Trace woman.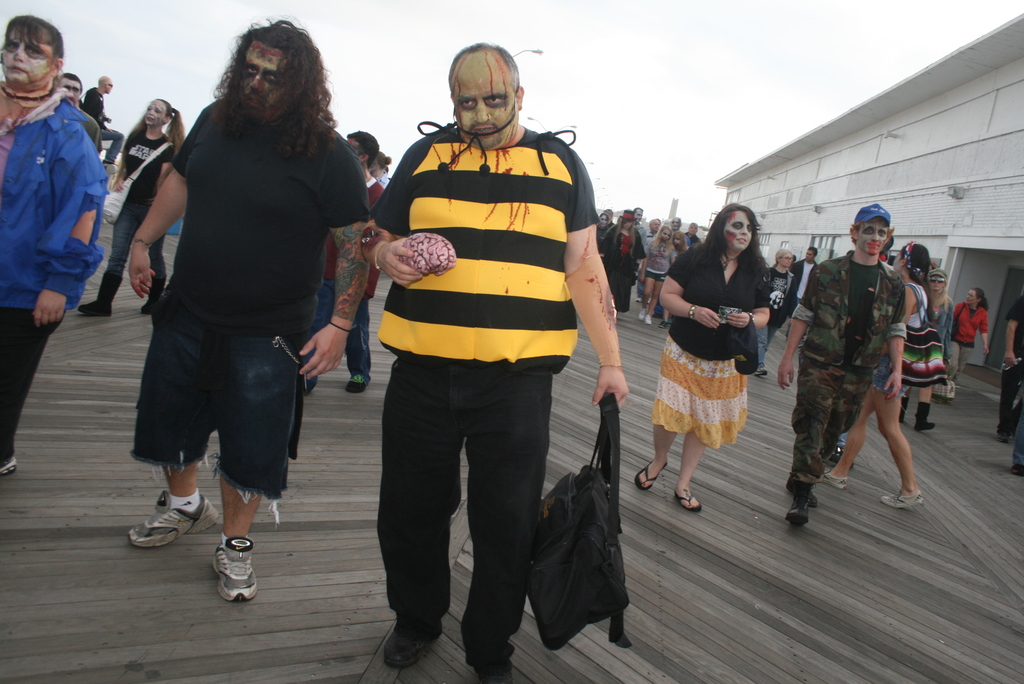
Traced to [918,263,959,429].
